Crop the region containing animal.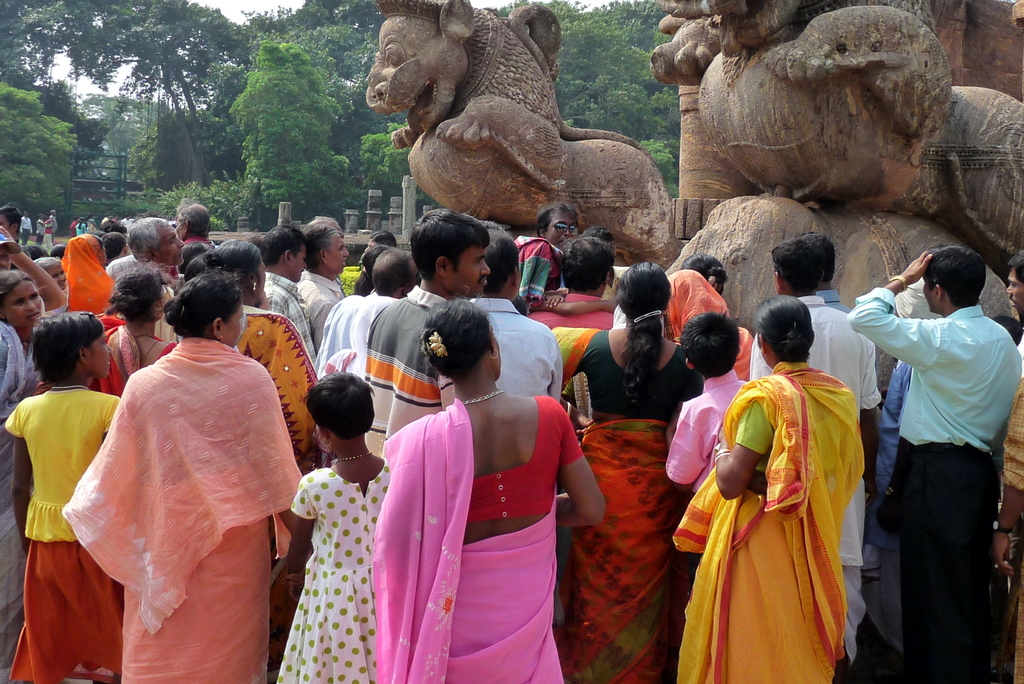
Crop region: bbox=(360, 0, 685, 270).
